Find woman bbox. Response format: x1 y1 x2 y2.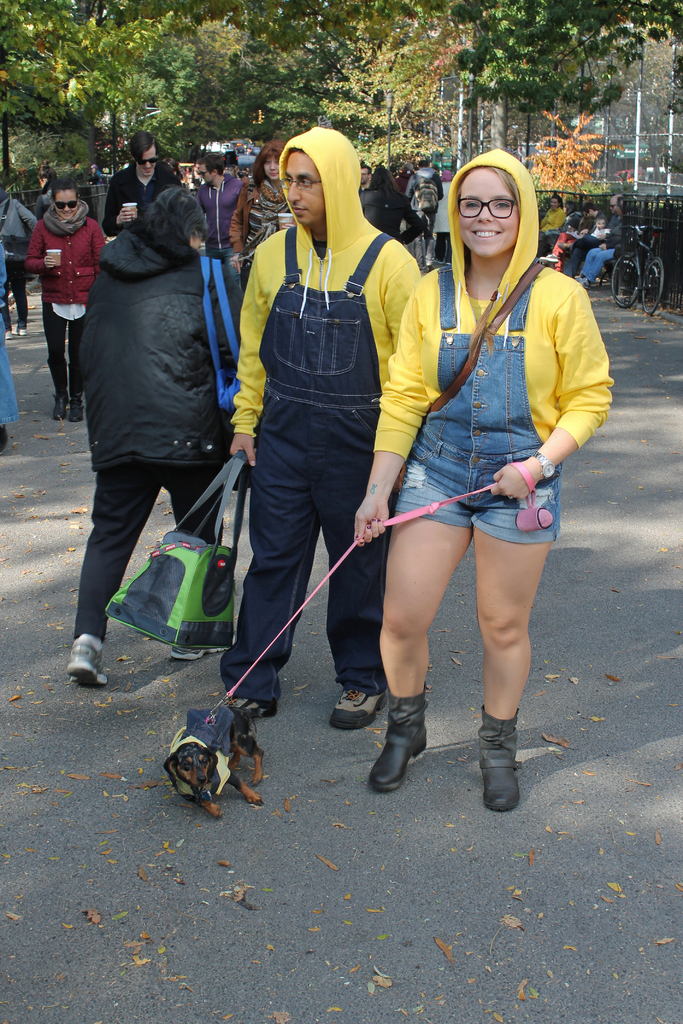
81 179 277 692.
